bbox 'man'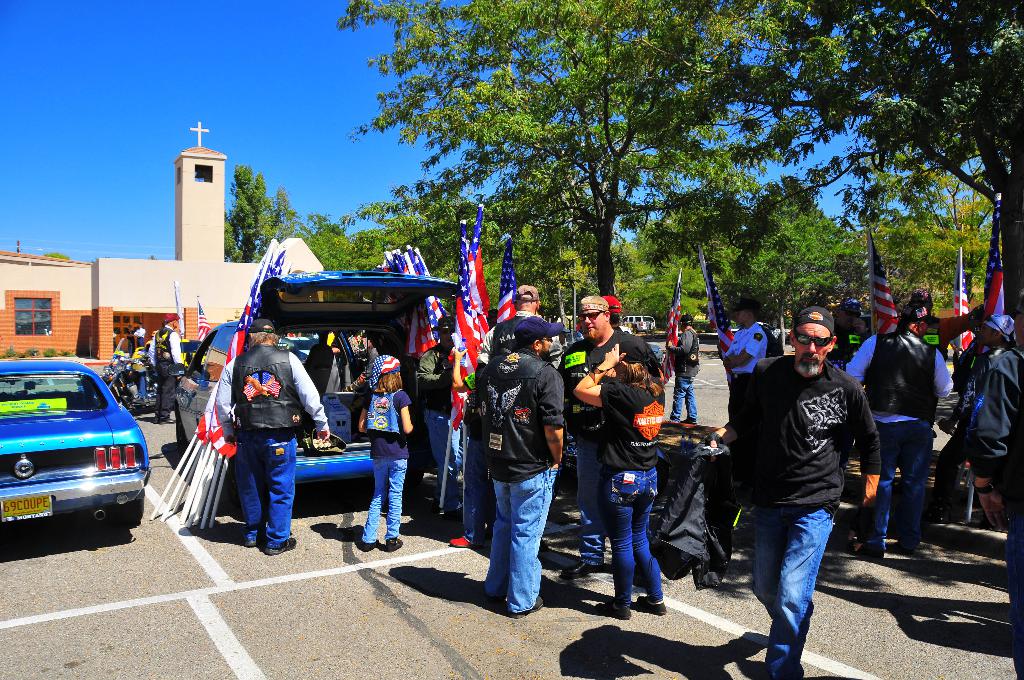
pyautogui.locateOnScreen(712, 299, 774, 387)
